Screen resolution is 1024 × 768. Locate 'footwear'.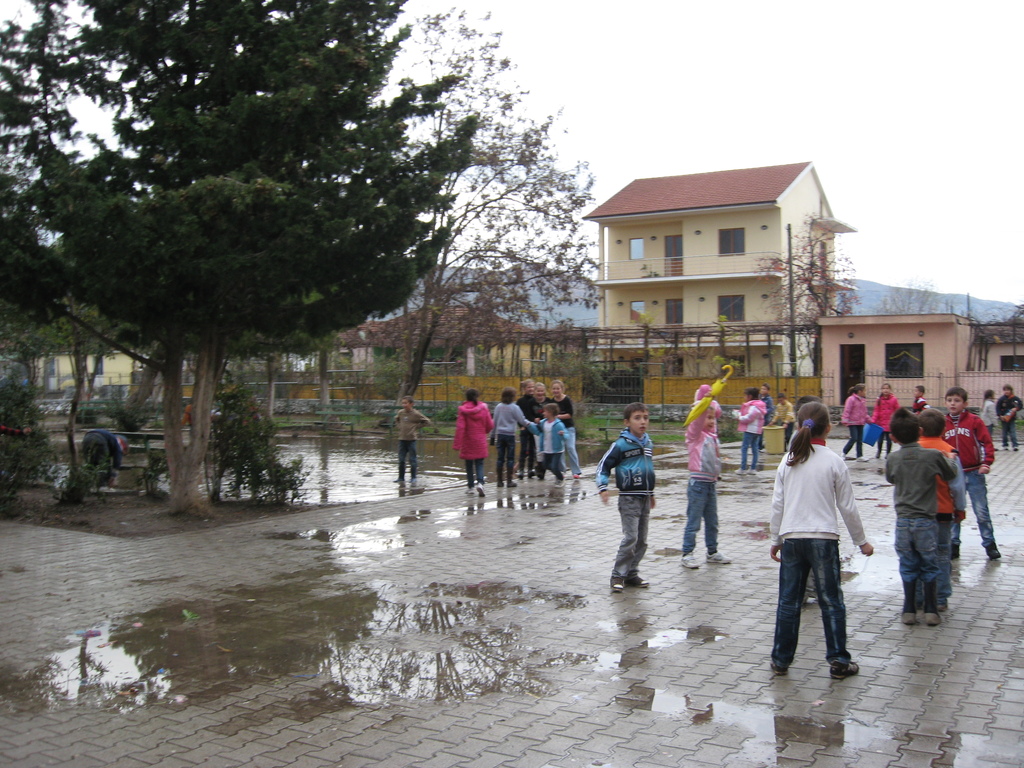
region(464, 487, 474, 492).
